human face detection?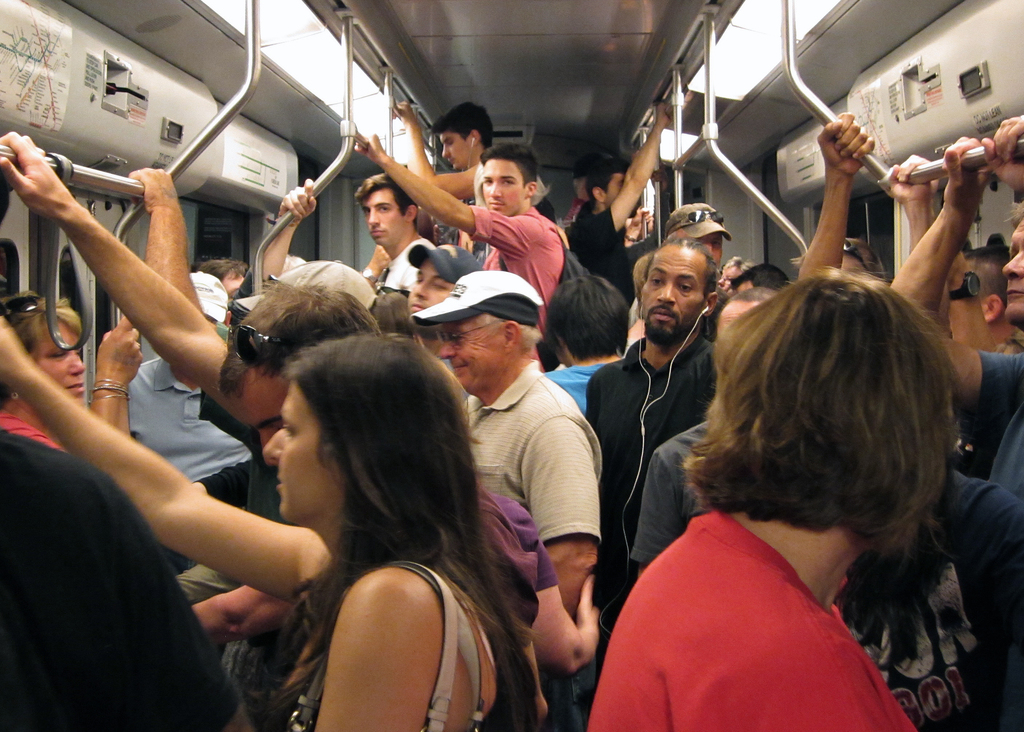
(636,250,704,342)
